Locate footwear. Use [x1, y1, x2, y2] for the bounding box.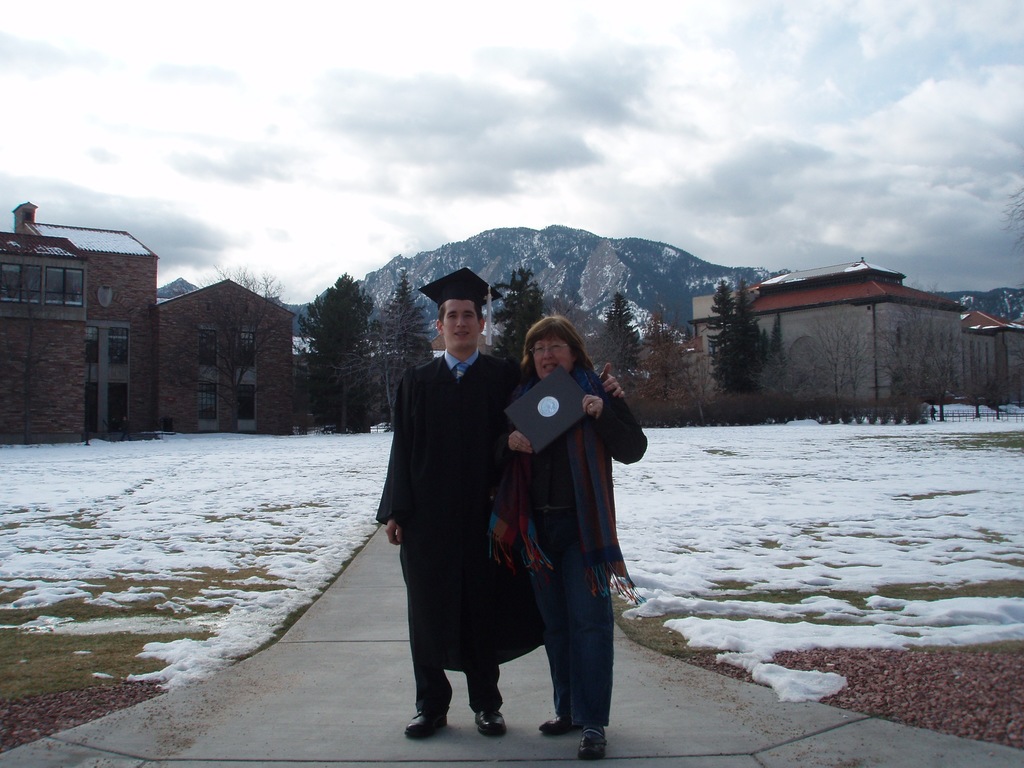
[476, 710, 508, 739].
